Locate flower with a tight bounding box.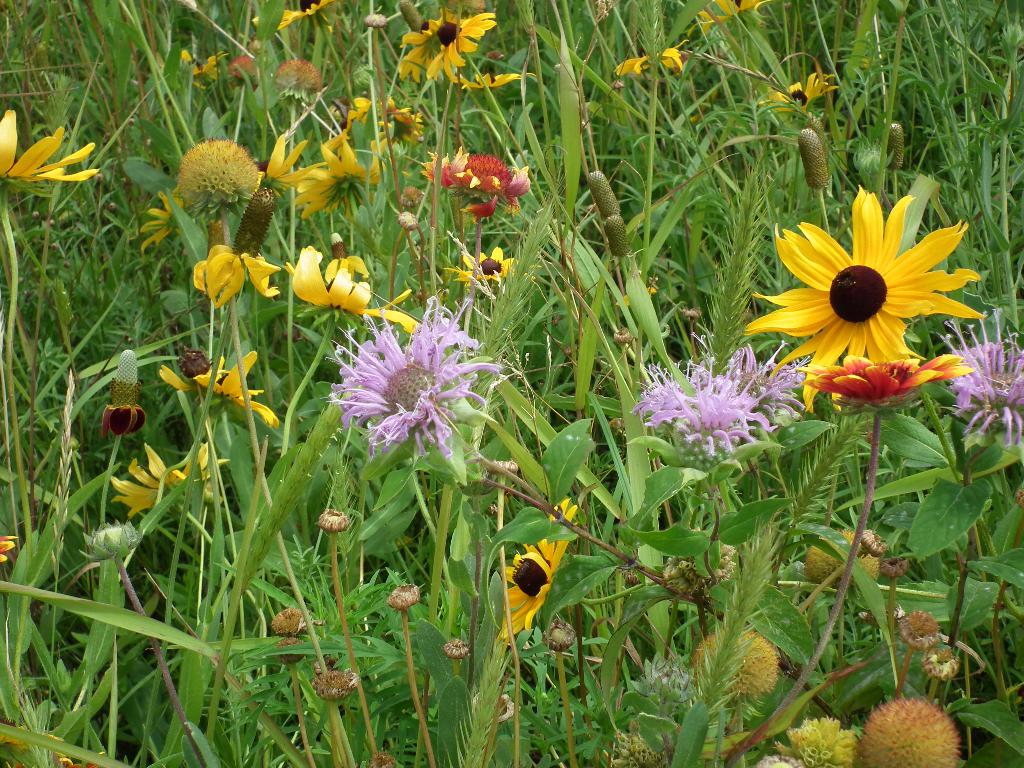
(132,189,186,253).
